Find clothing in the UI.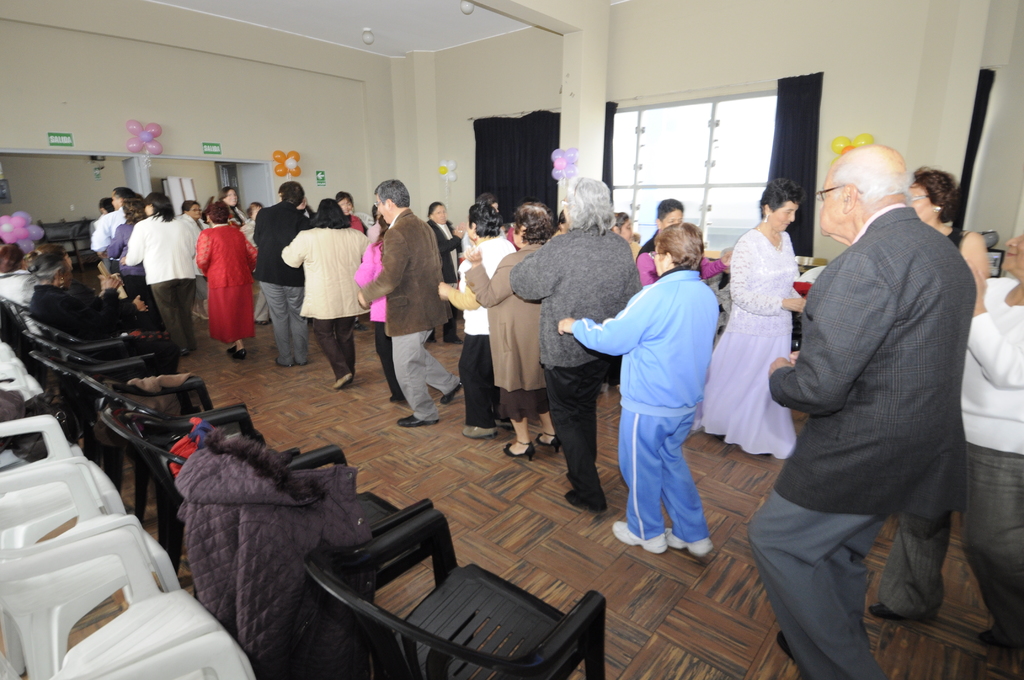
UI element at 575 259 723 547.
